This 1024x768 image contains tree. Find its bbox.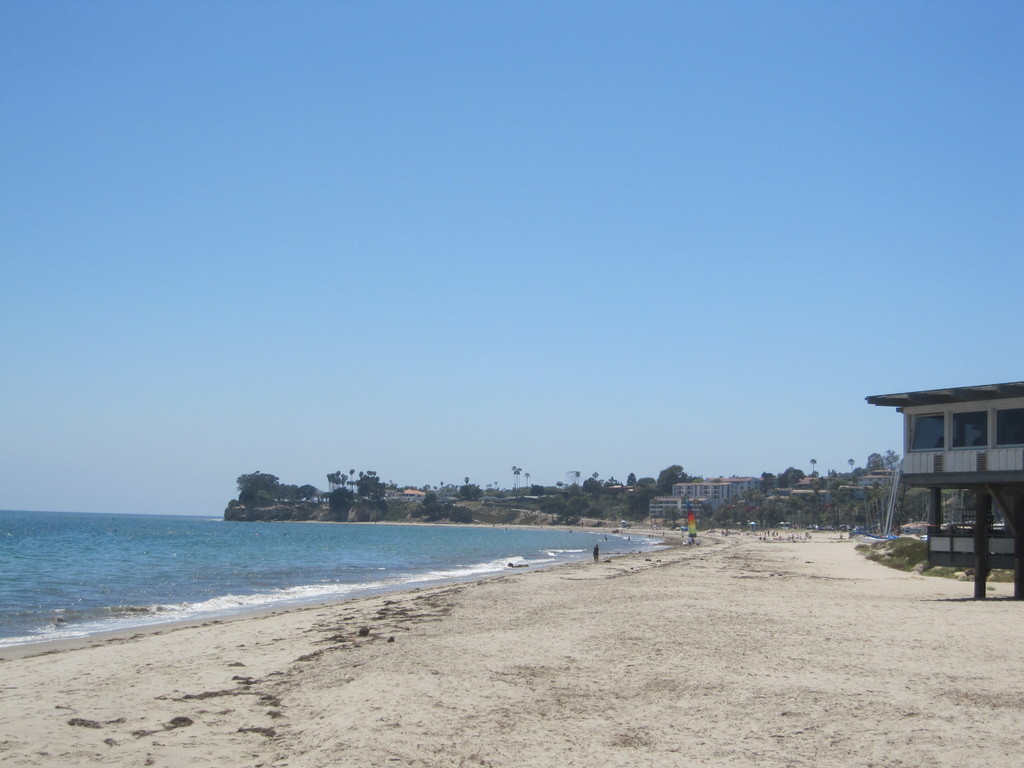
bbox=(564, 463, 574, 498).
